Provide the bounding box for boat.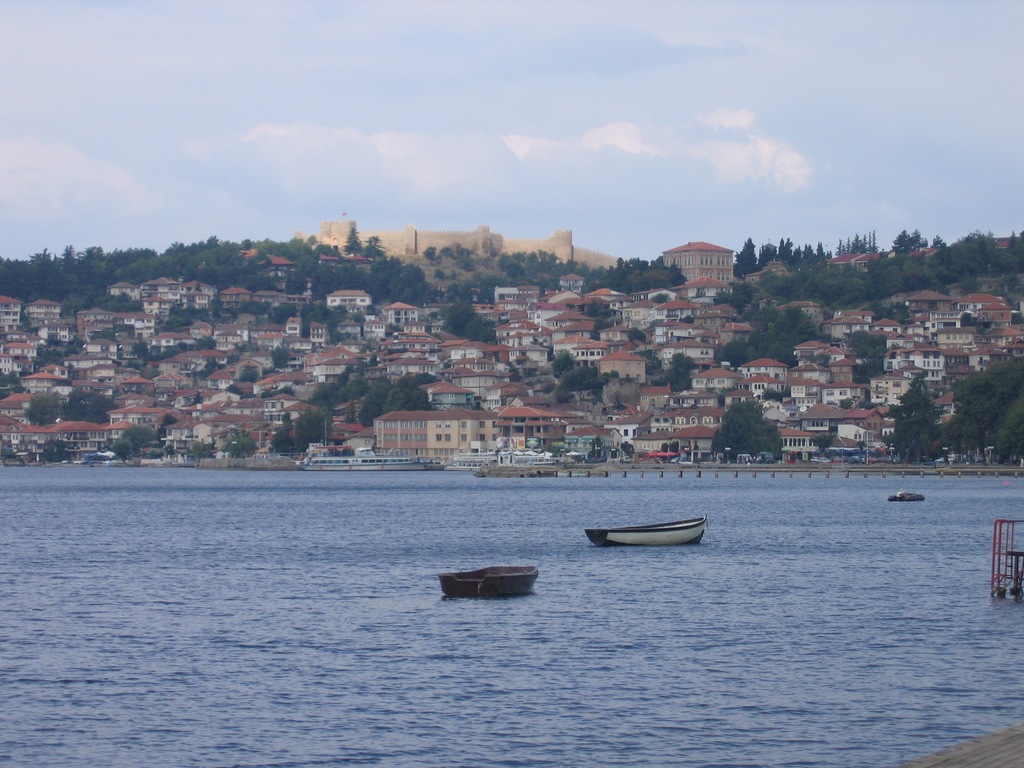
441 563 539 600.
